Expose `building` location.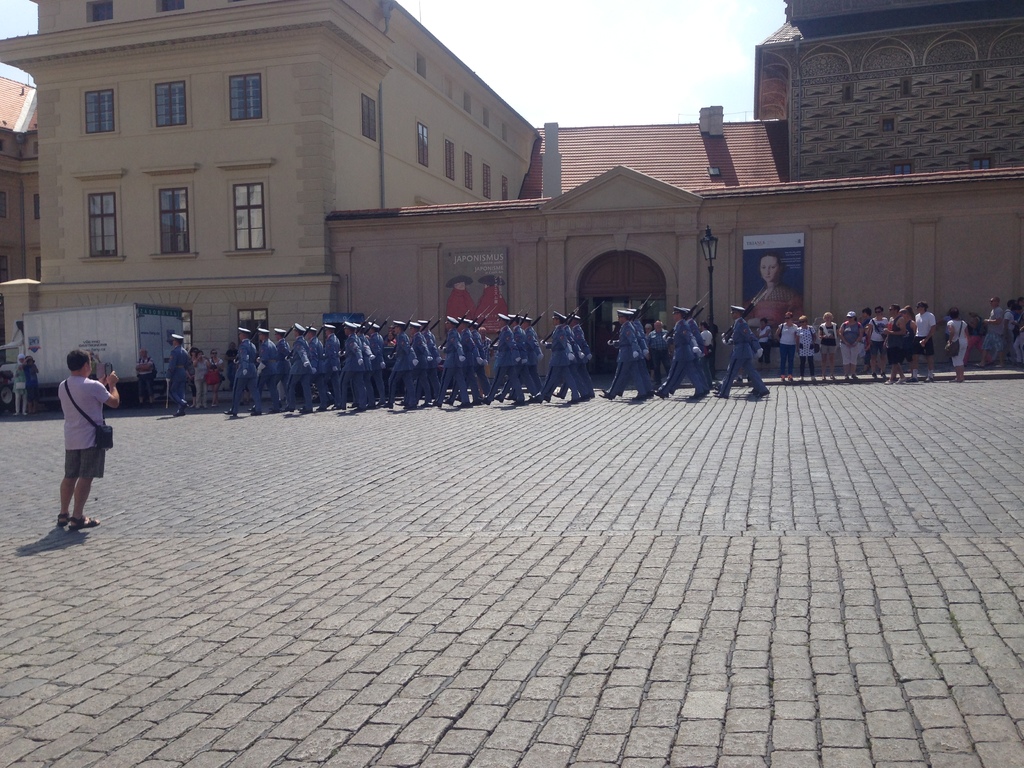
Exposed at [x1=0, y1=0, x2=541, y2=383].
